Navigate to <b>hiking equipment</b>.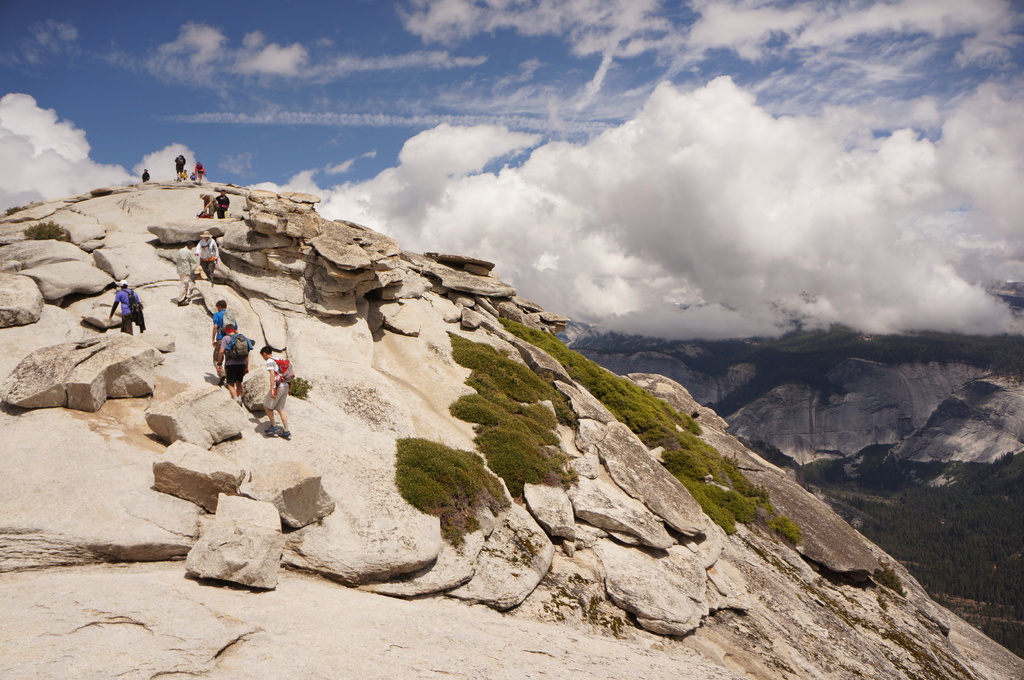
Navigation target: detection(119, 288, 144, 329).
